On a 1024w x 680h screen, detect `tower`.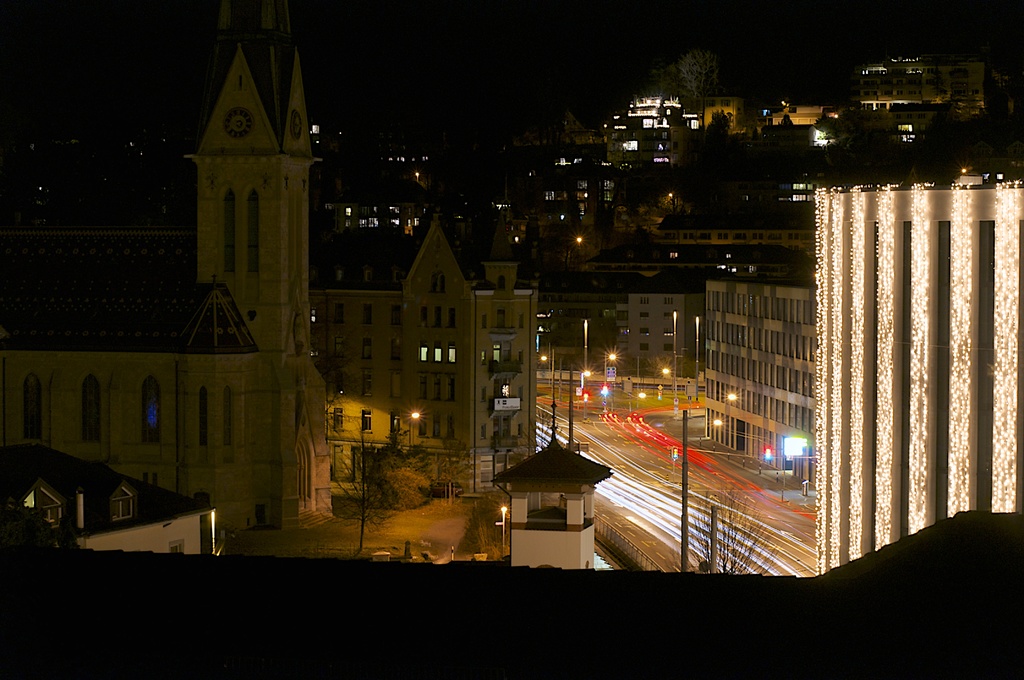
<bbox>0, 0, 333, 530</bbox>.
